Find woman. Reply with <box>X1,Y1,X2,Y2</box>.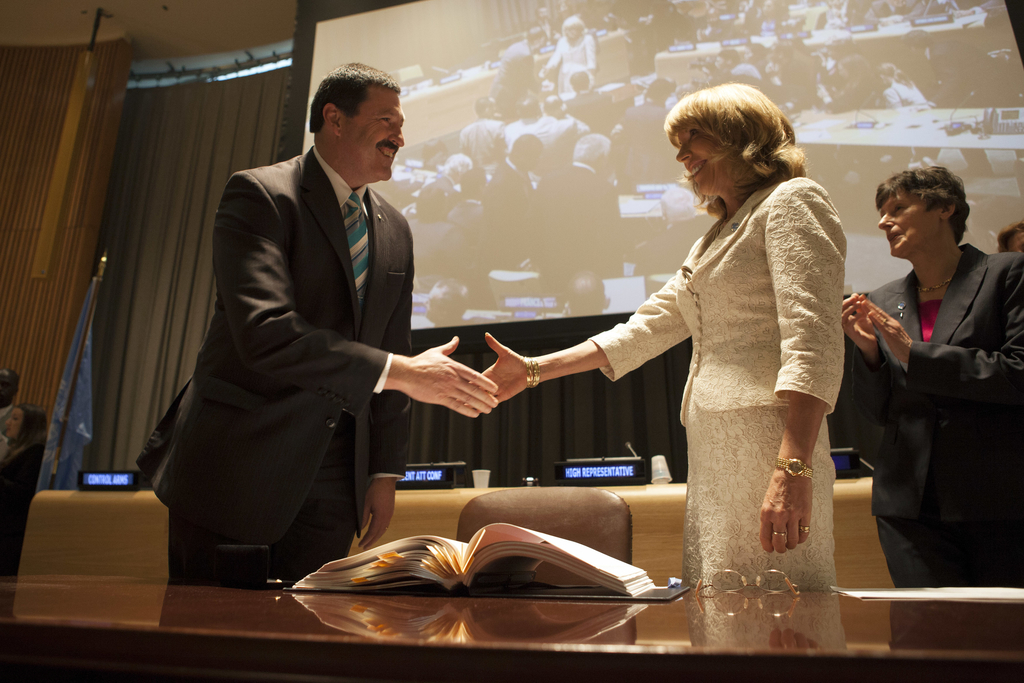
<box>847,151,1005,609</box>.
